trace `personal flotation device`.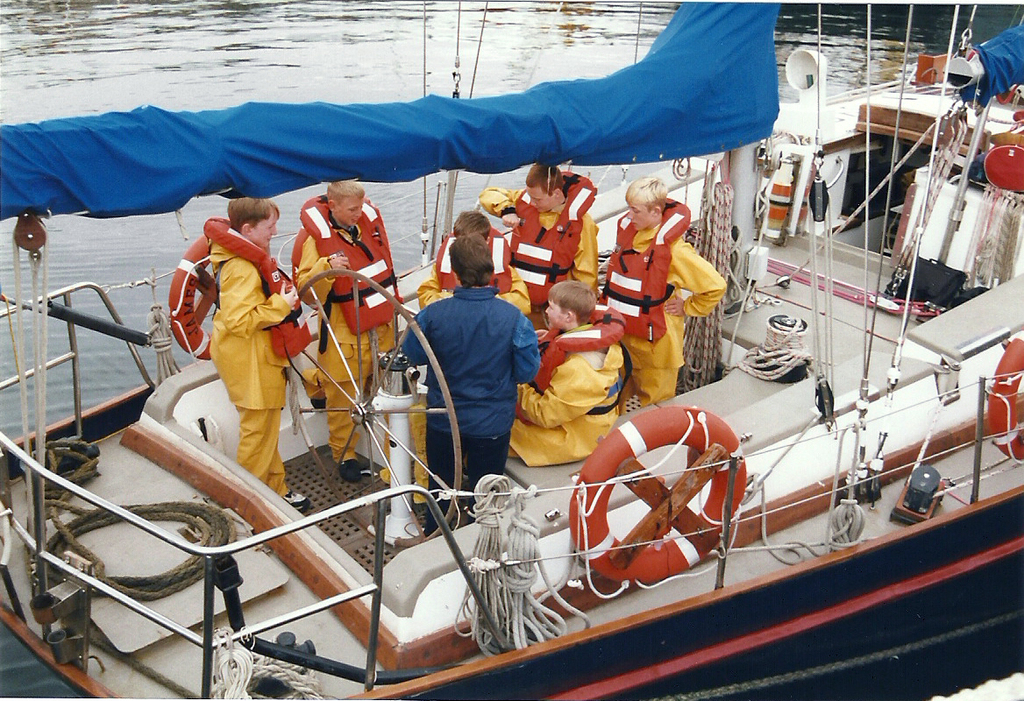
Traced to [536,302,625,398].
